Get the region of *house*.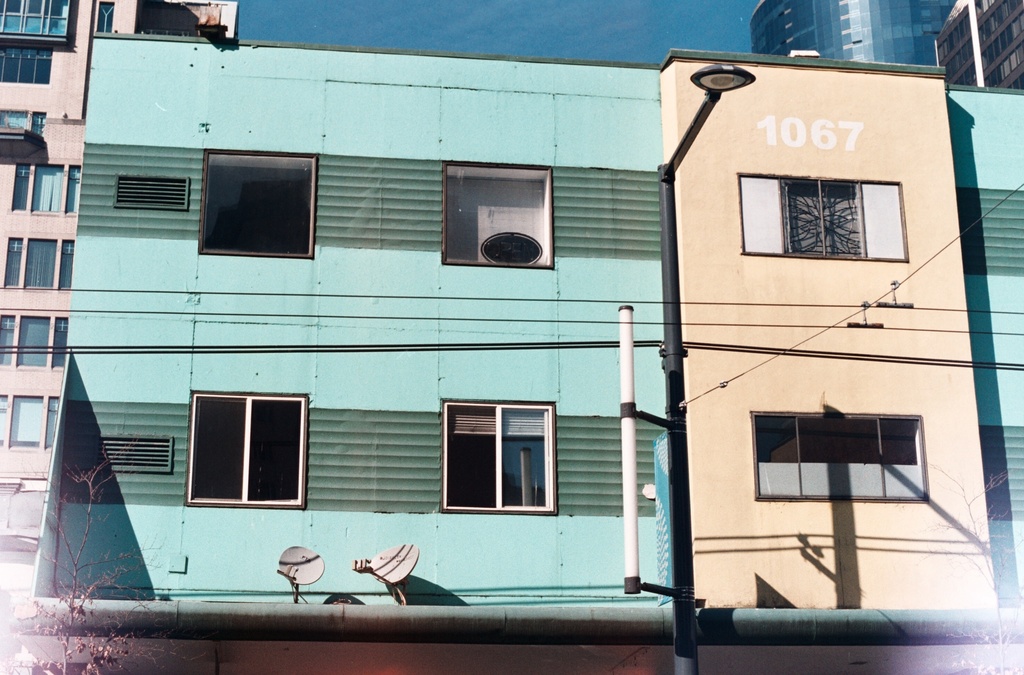
<box>940,0,1023,88</box>.
